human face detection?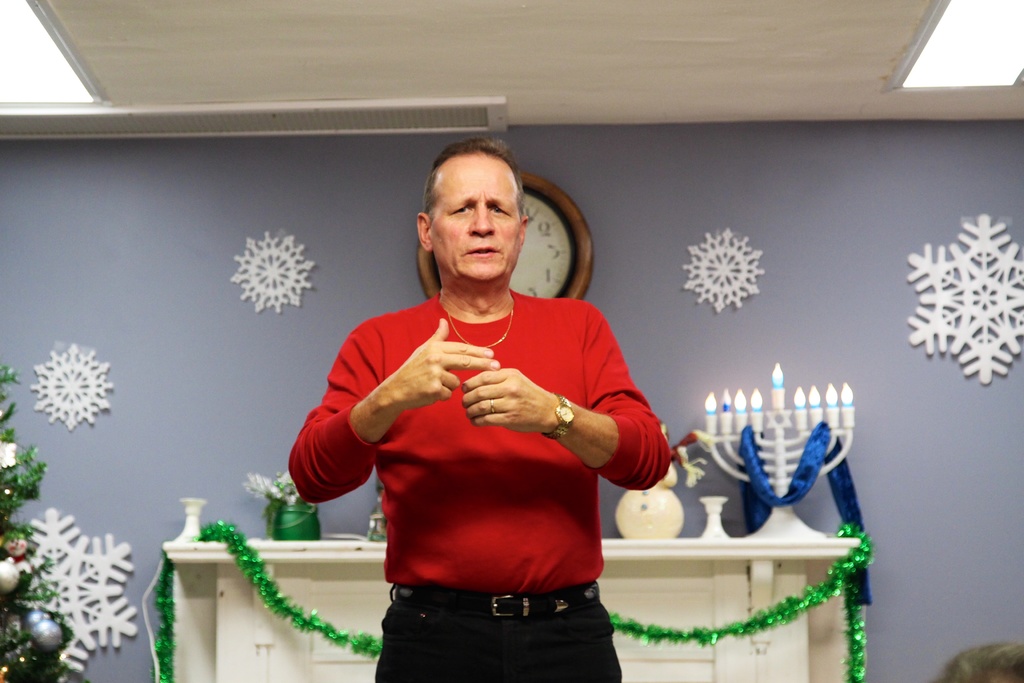
x1=430, y1=149, x2=523, y2=289
